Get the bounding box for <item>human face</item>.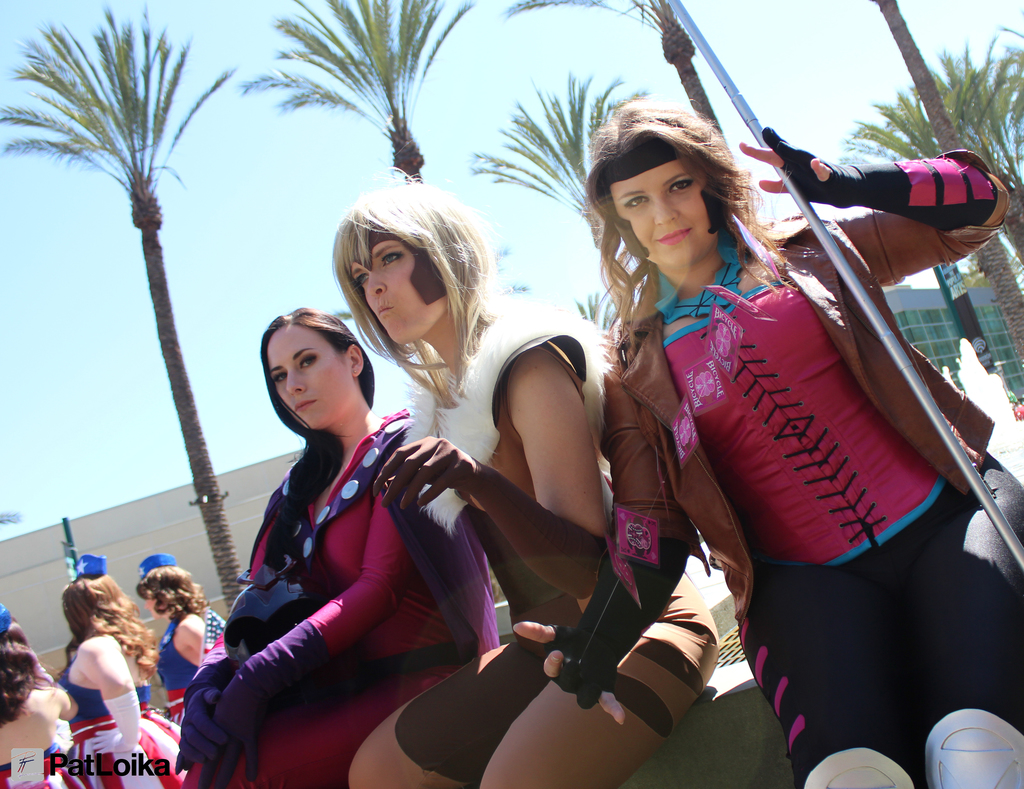
rect(610, 154, 728, 271).
